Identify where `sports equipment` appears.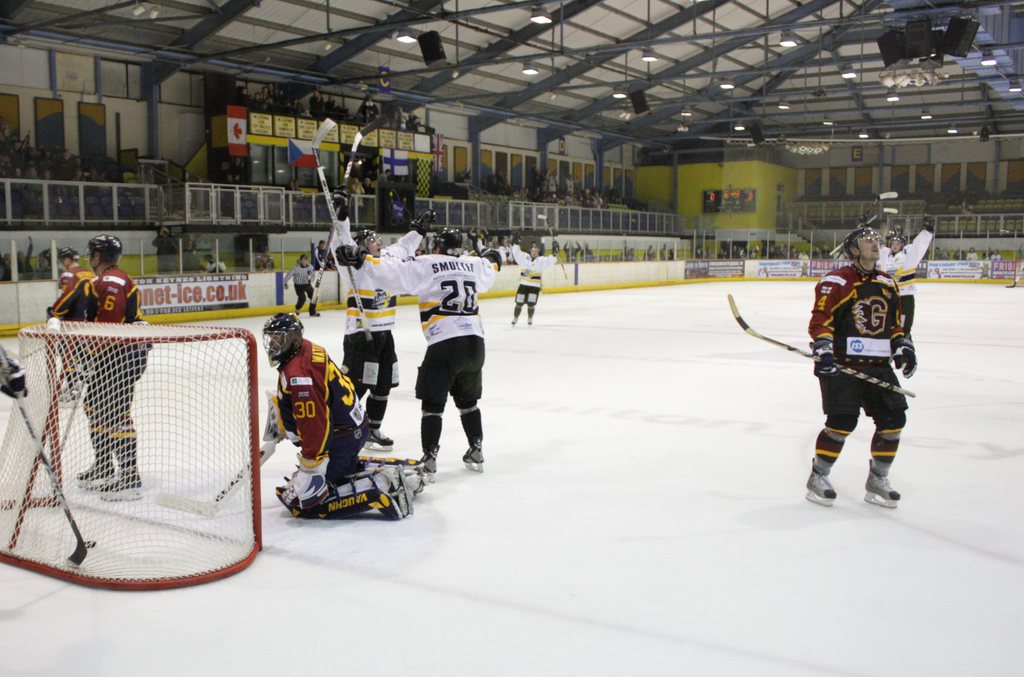
Appears at bbox=[309, 117, 372, 342].
